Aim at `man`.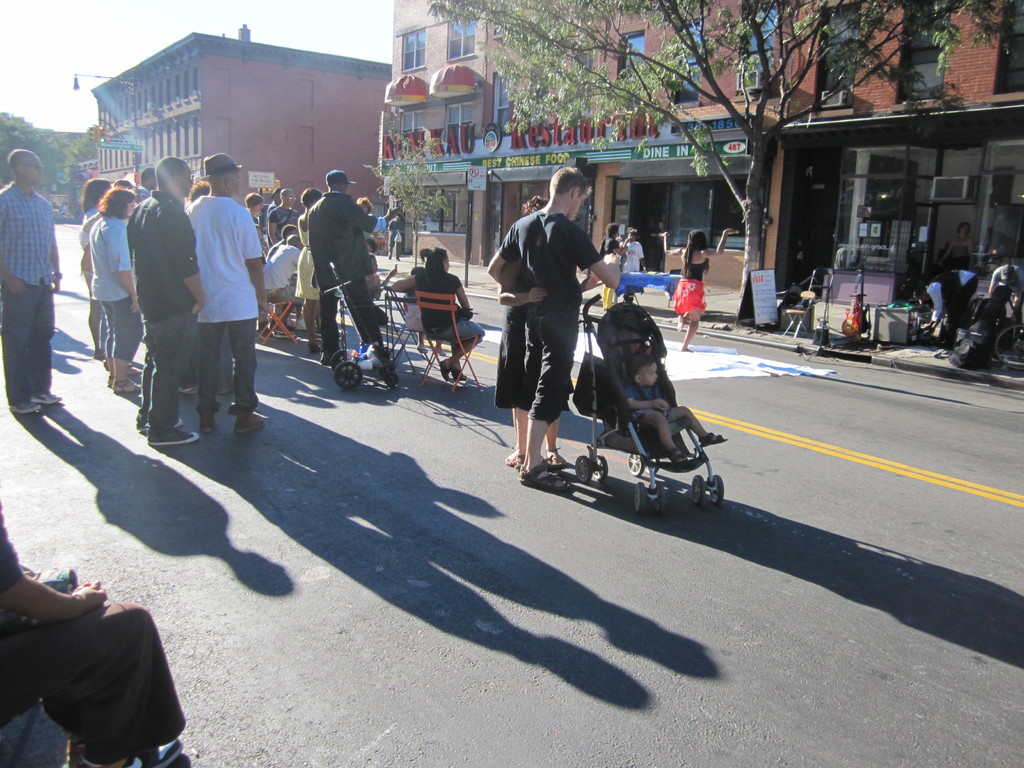
Aimed at crop(207, 156, 268, 428).
